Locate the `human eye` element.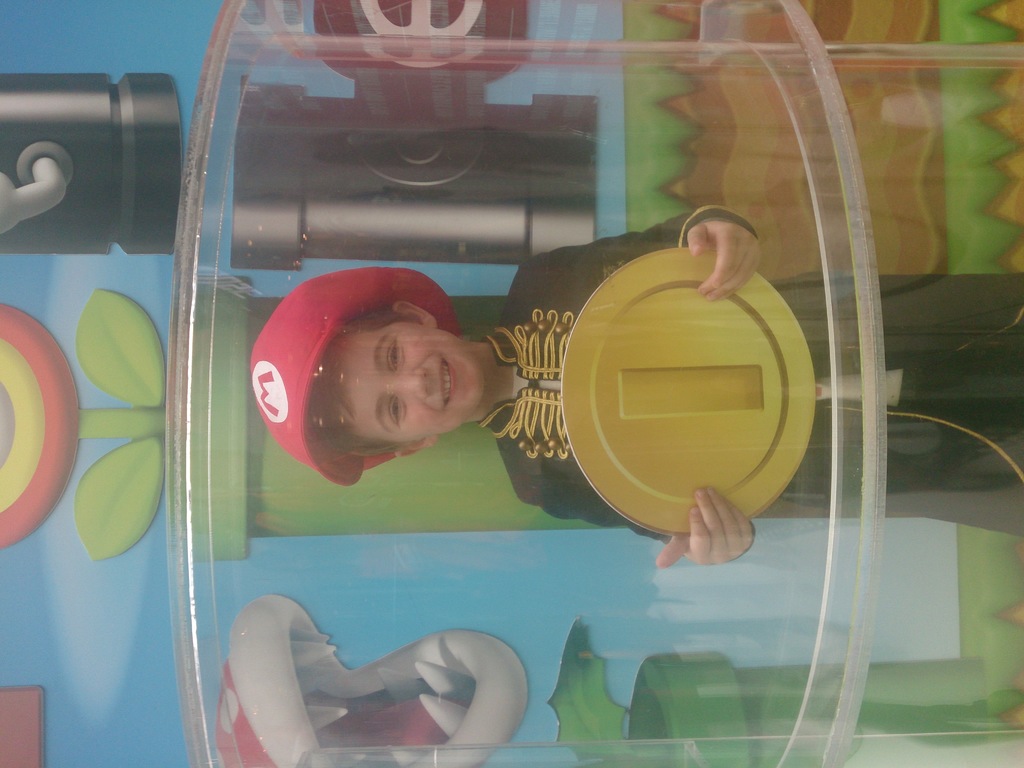
Element bbox: box=[387, 337, 406, 372].
